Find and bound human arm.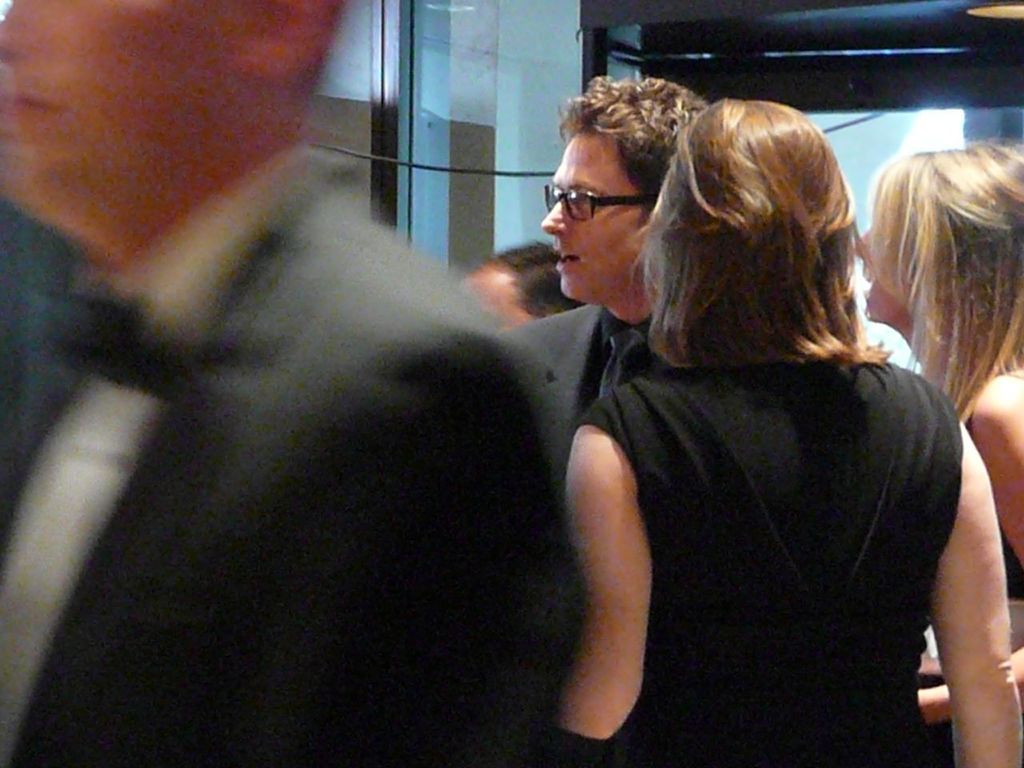
Bound: 917:377:1023:722.
